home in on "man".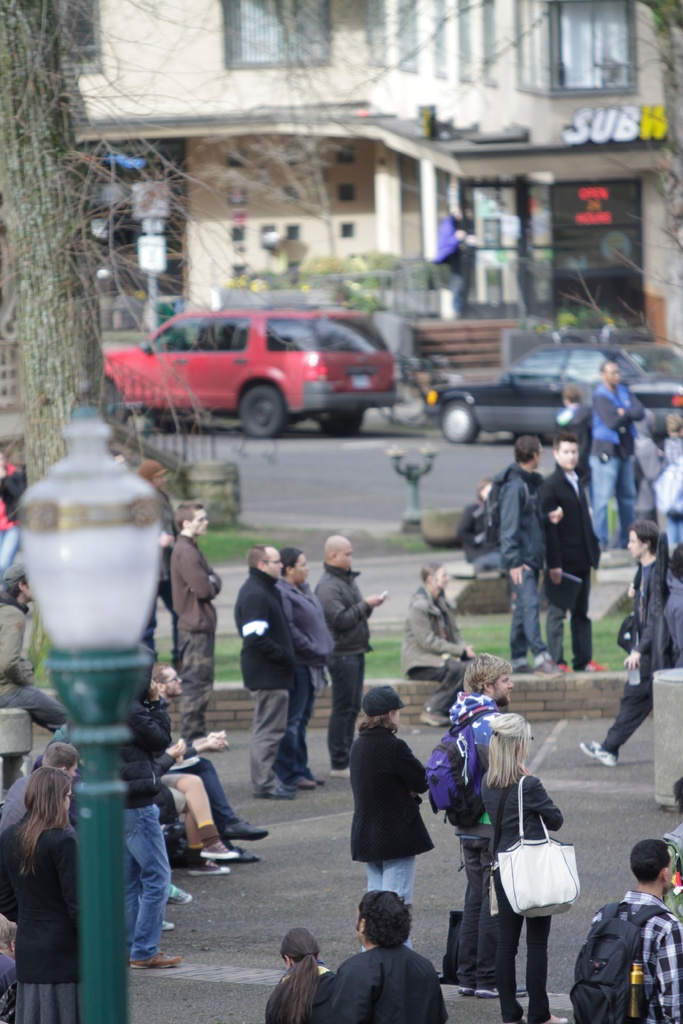
Homed in at bbox=(0, 737, 92, 849).
